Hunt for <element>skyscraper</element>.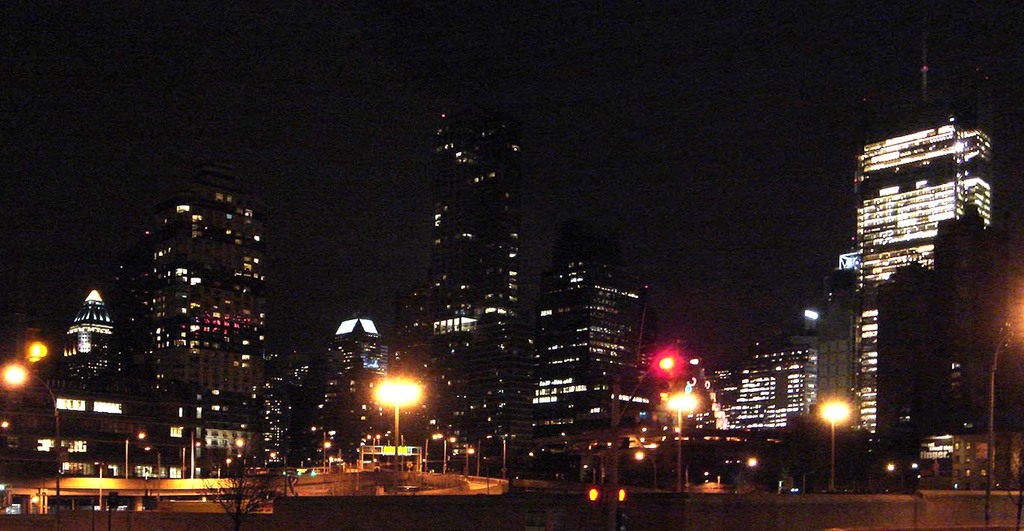
Hunted down at left=406, top=120, right=524, bottom=461.
